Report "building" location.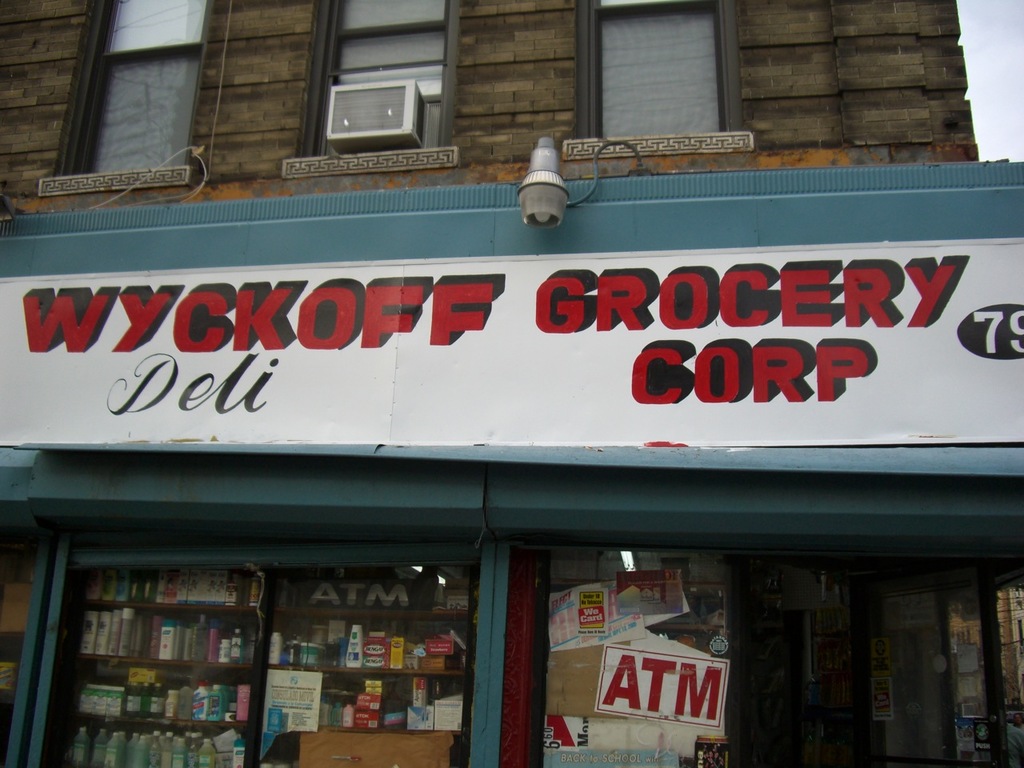
Report: (0, 0, 1023, 767).
